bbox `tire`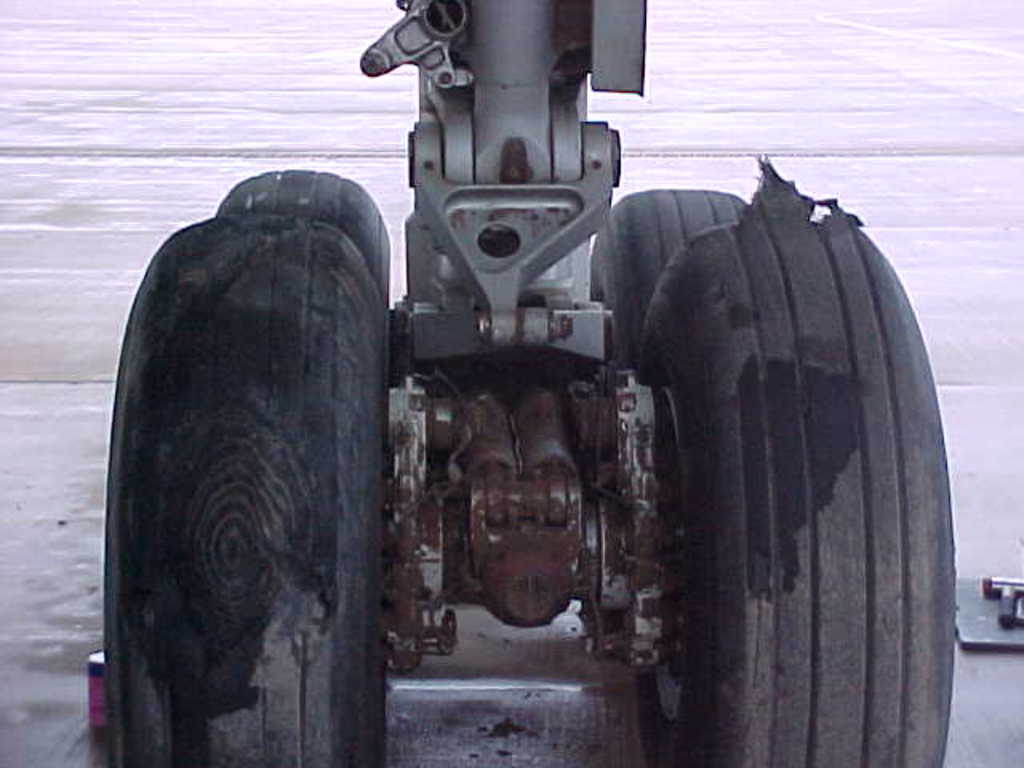
{"x1": 587, "y1": 192, "x2": 754, "y2": 368}
